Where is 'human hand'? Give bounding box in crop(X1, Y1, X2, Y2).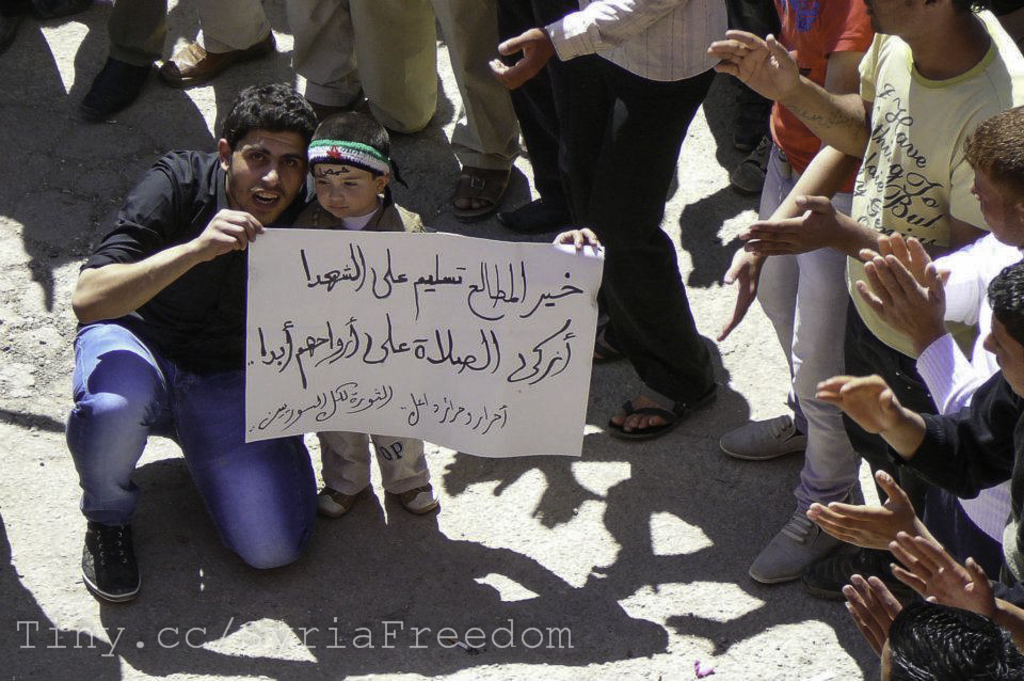
crop(193, 207, 268, 266).
